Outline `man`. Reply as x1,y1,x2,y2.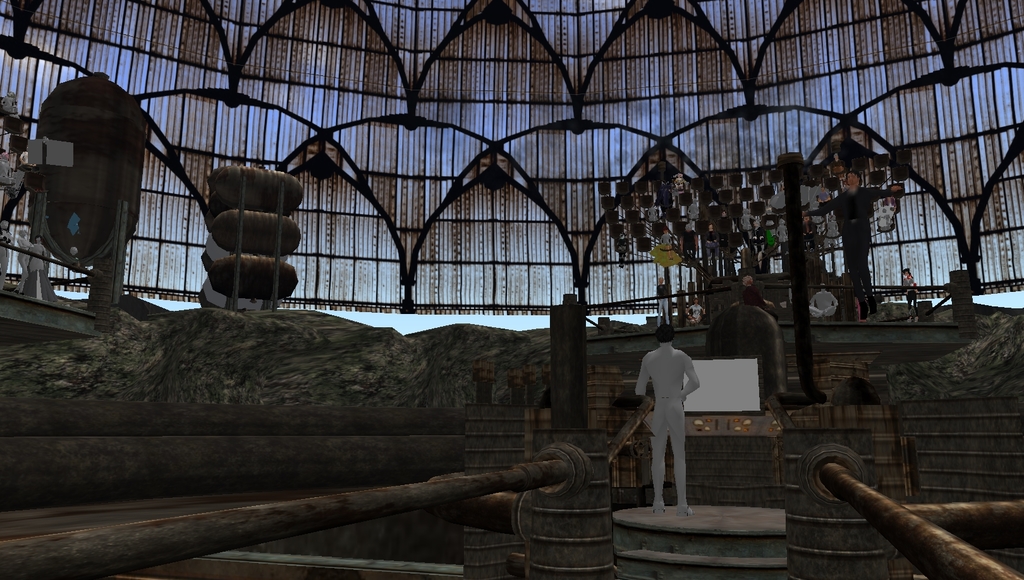
801,169,903,320.
